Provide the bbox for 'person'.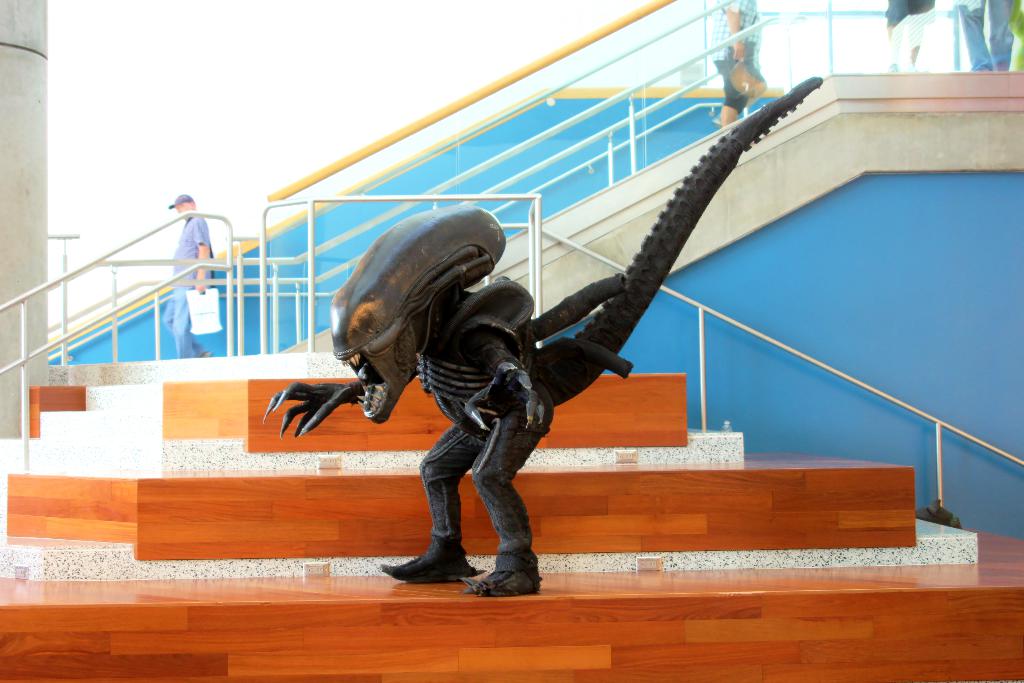
select_region(164, 195, 214, 358).
